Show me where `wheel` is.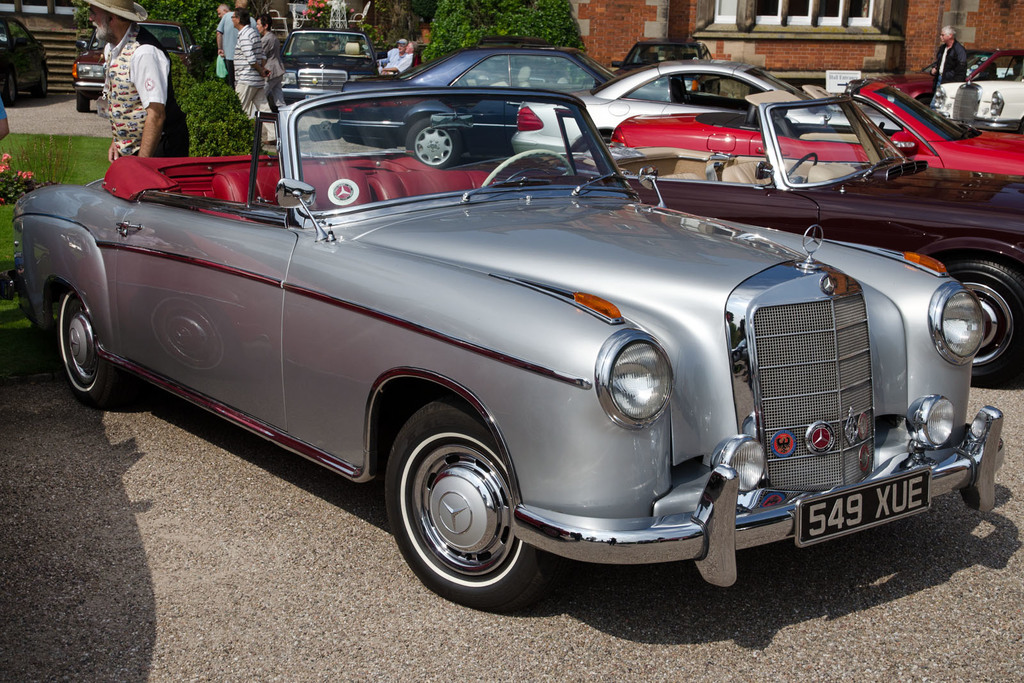
`wheel` is at crop(72, 90, 91, 115).
